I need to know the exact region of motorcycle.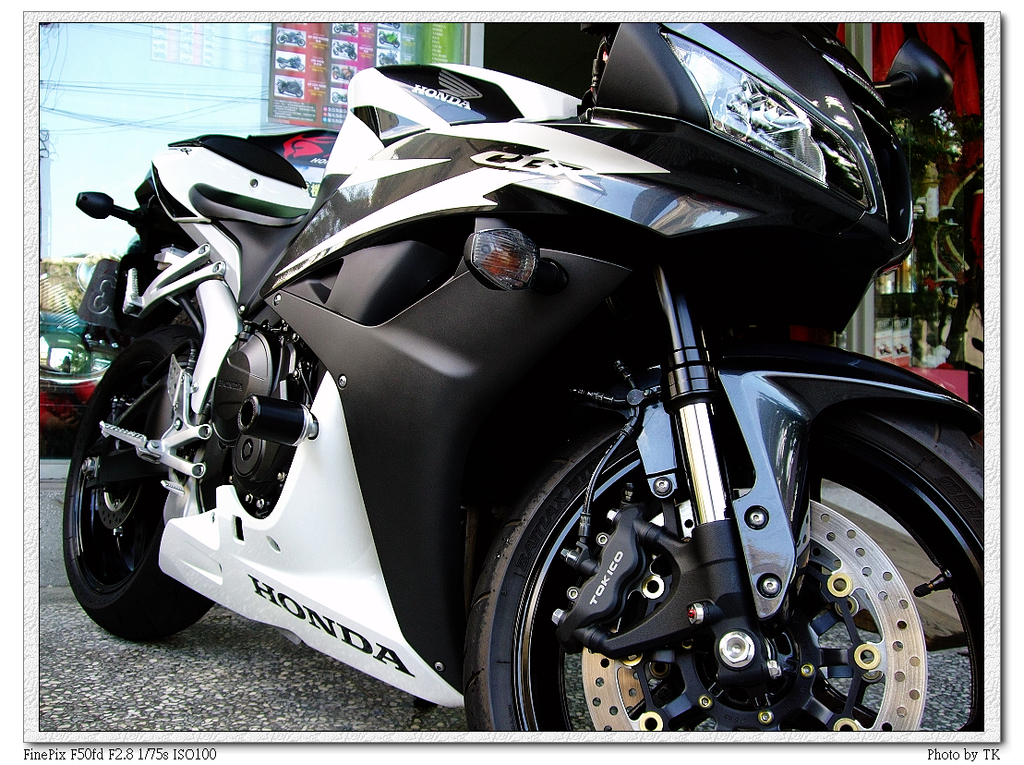
Region: (left=63, top=26, right=984, bottom=731).
